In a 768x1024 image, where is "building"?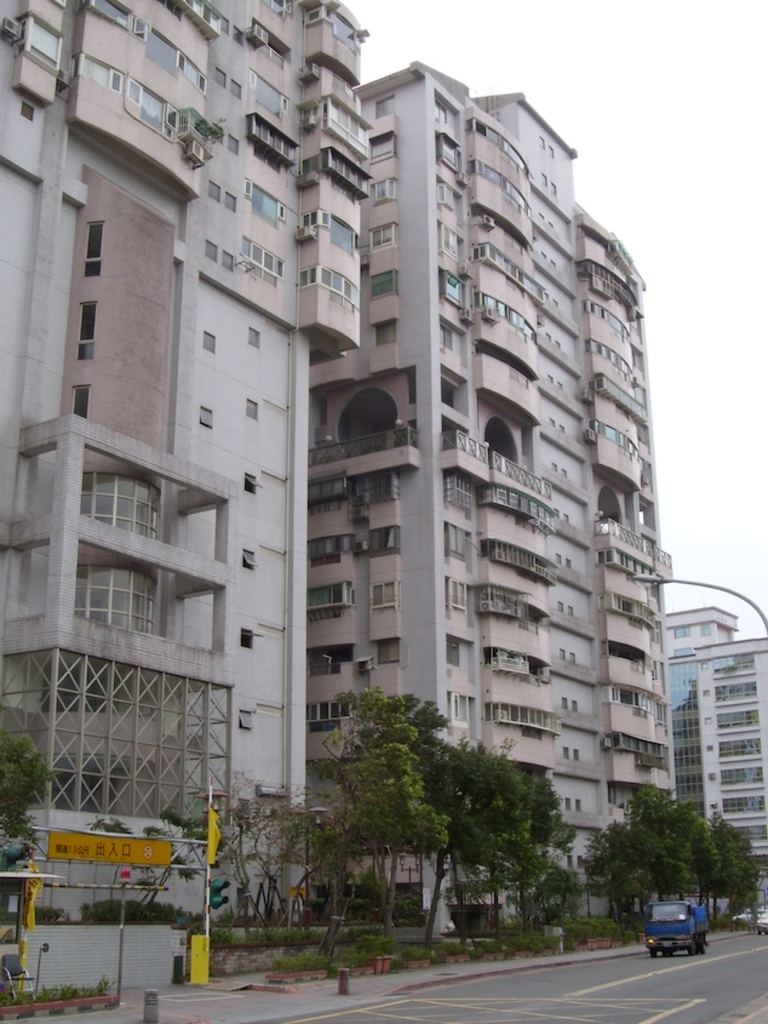
box(306, 59, 676, 936).
